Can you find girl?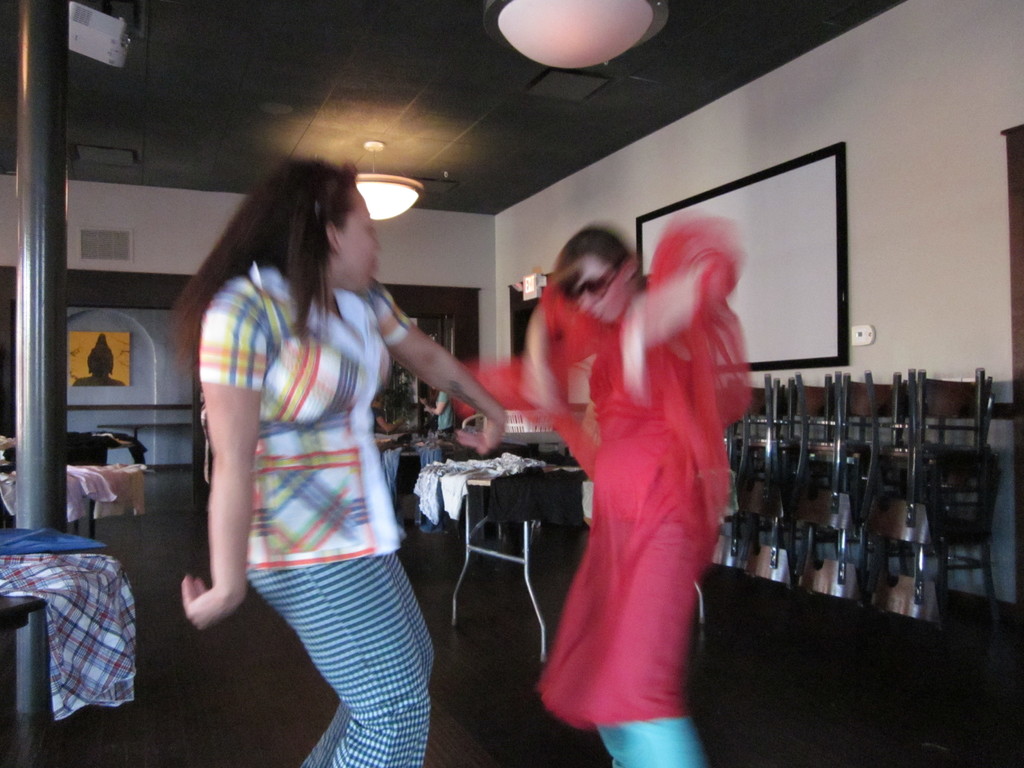
Yes, bounding box: BBox(178, 154, 508, 767).
